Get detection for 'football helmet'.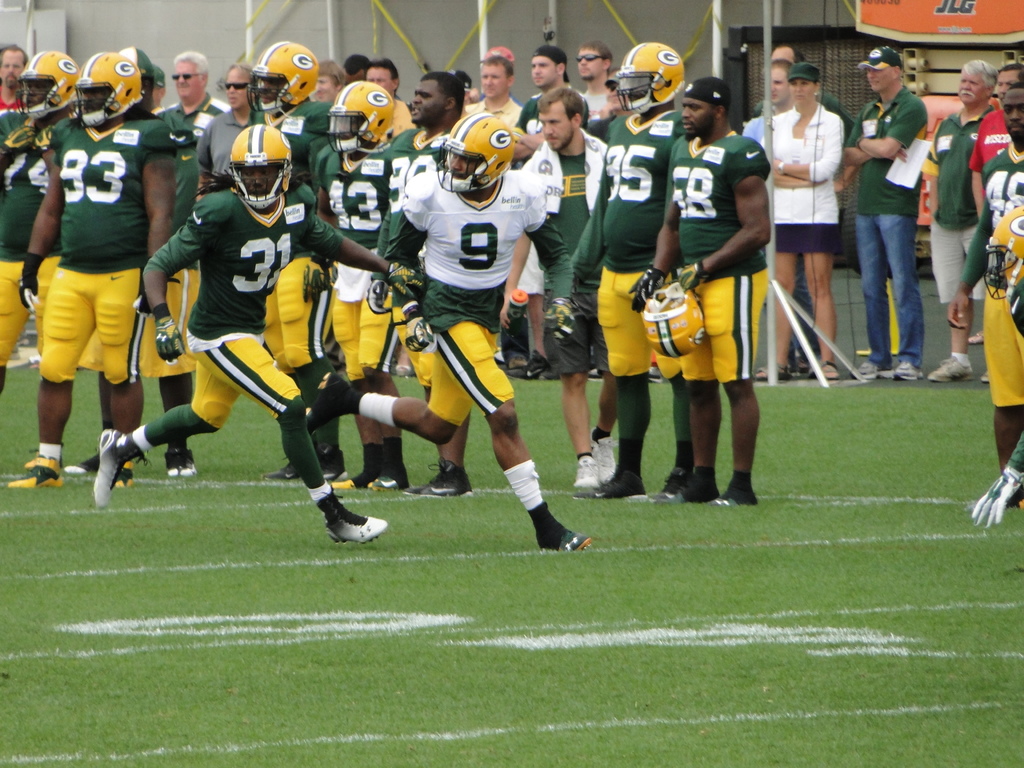
Detection: [left=12, top=51, right=86, bottom=120].
